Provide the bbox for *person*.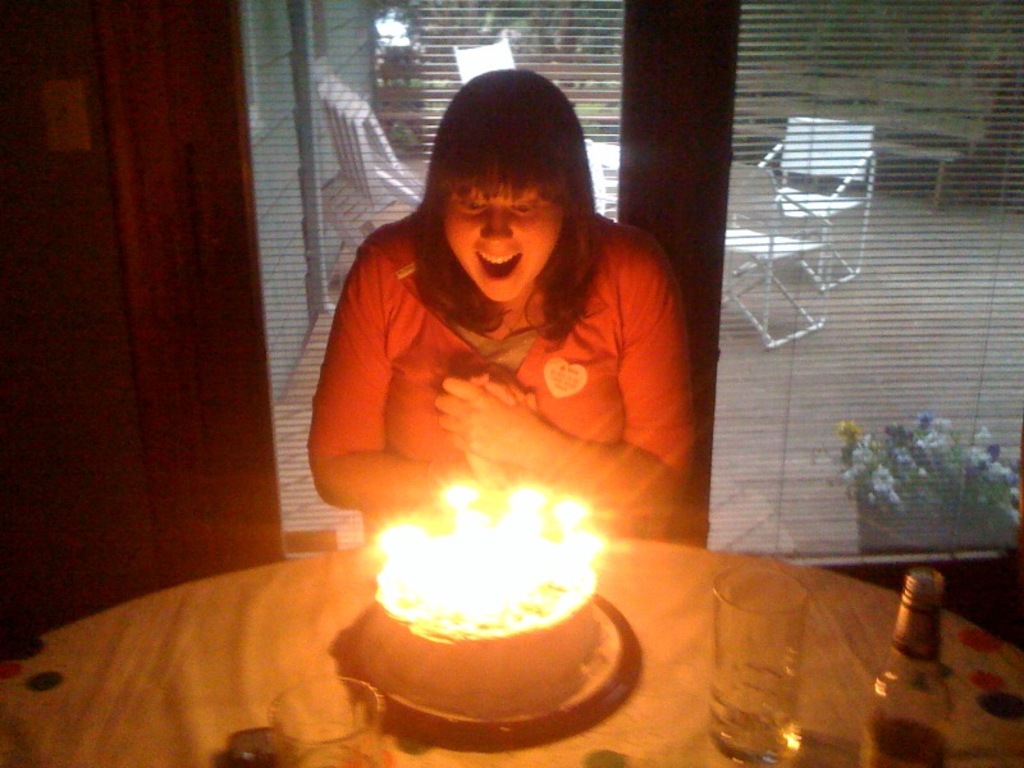
[307,67,700,536].
